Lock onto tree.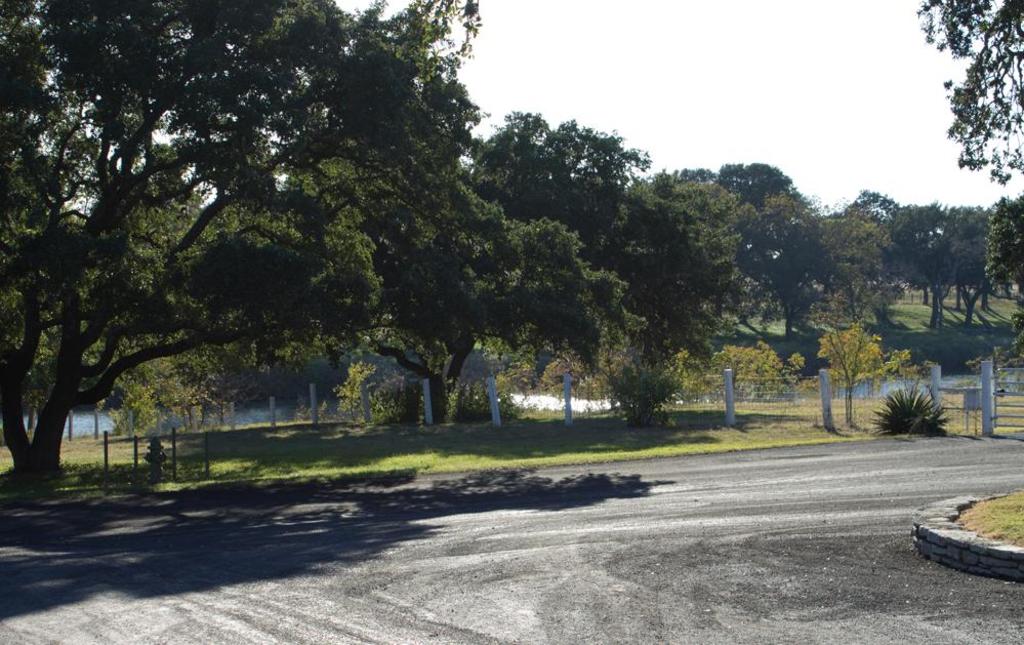
Locked: bbox=[983, 196, 1023, 303].
